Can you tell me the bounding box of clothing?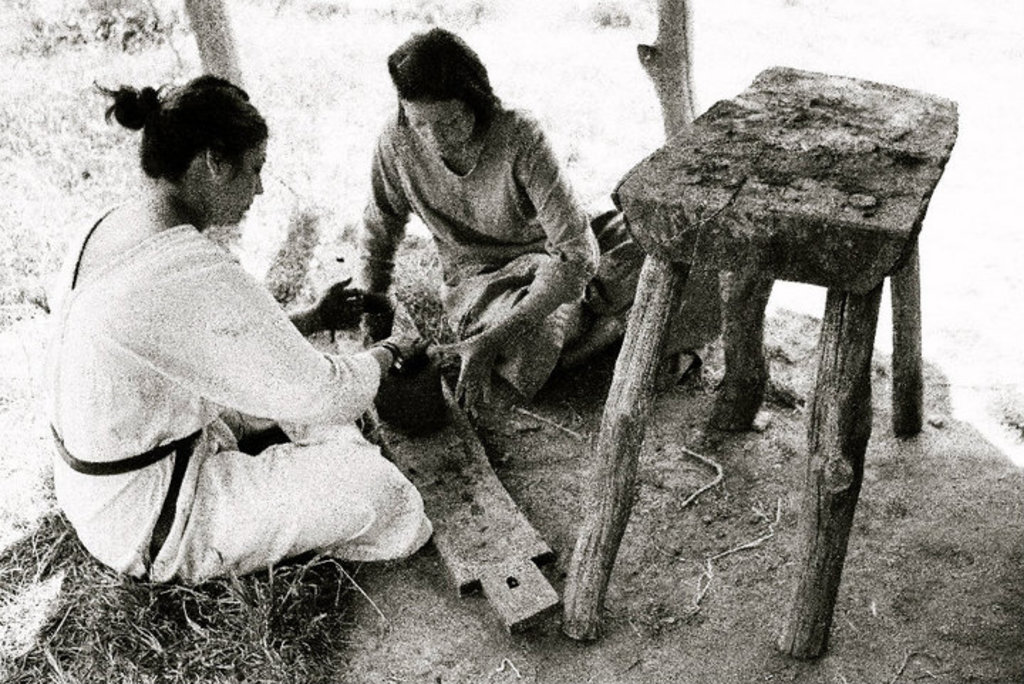
locate(346, 98, 725, 385).
